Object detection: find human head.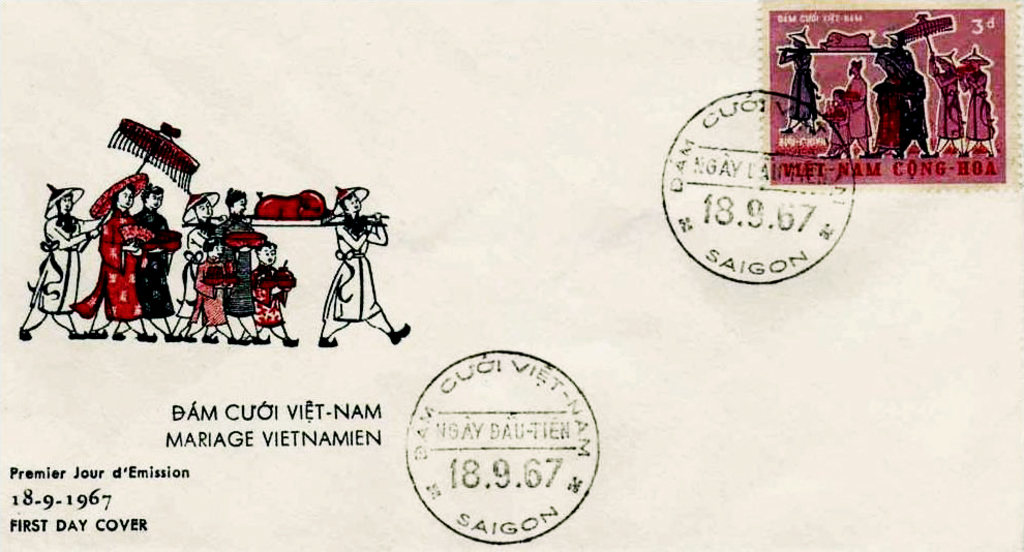
(x1=257, y1=240, x2=277, y2=264).
